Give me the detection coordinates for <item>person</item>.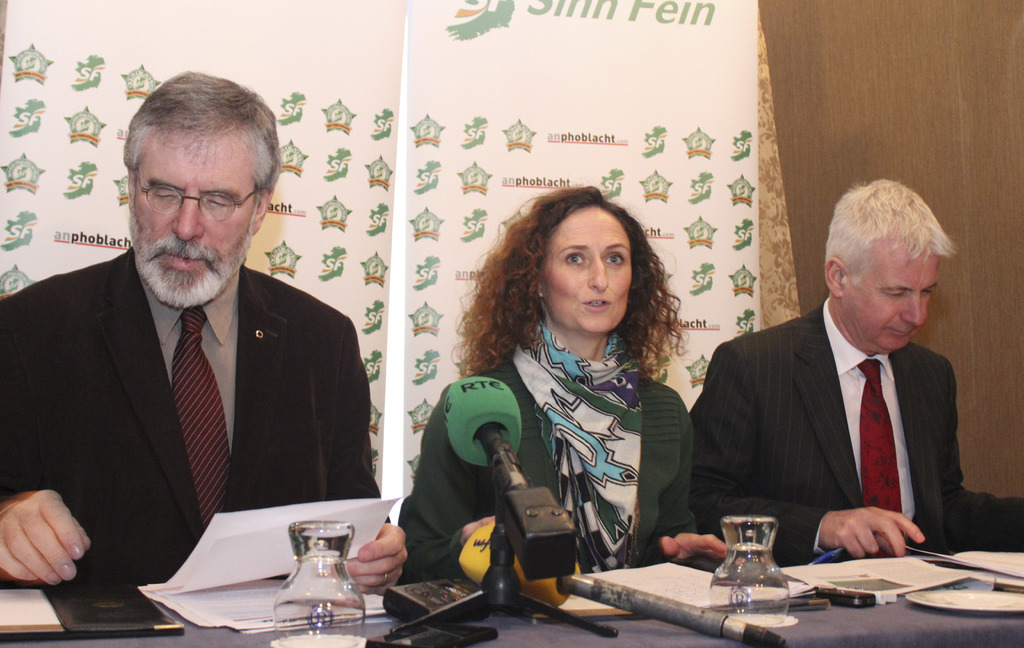
{"x1": 715, "y1": 174, "x2": 980, "y2": 595}.
